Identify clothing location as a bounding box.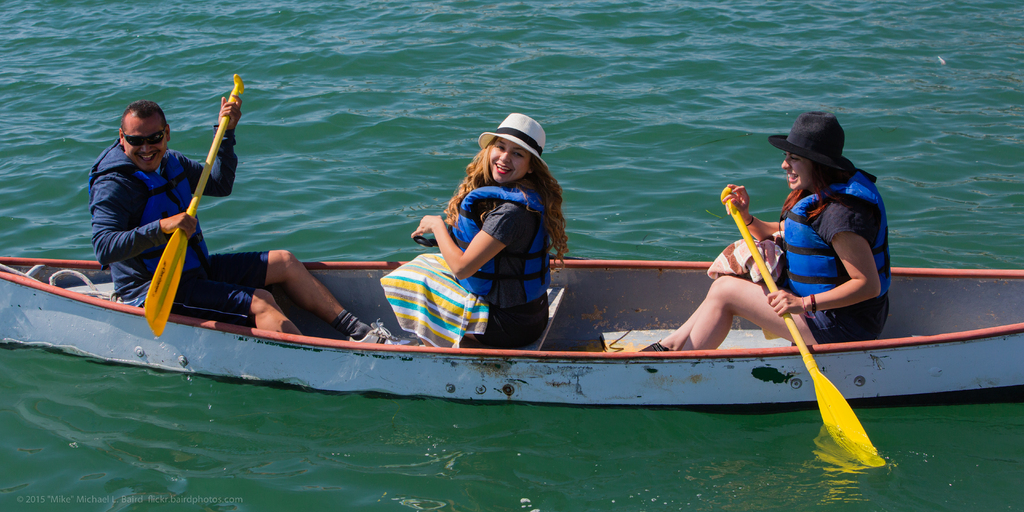
box(90, 140, 269, 326).
